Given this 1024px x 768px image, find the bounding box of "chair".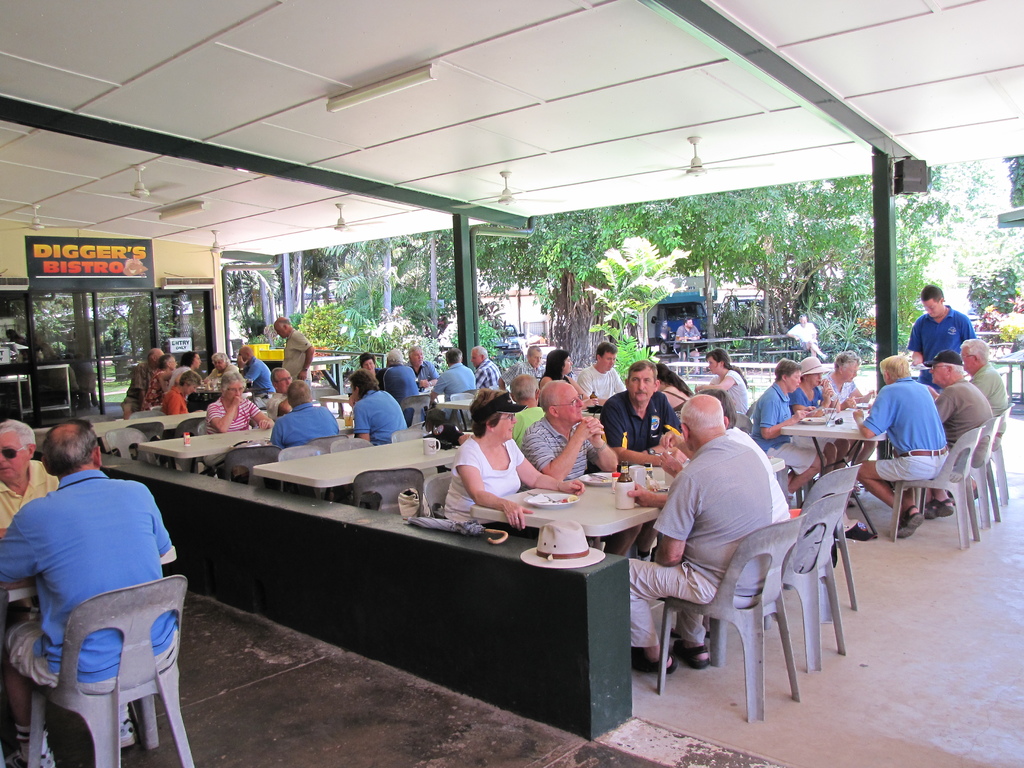
box=[734, 406, 758, 445].
